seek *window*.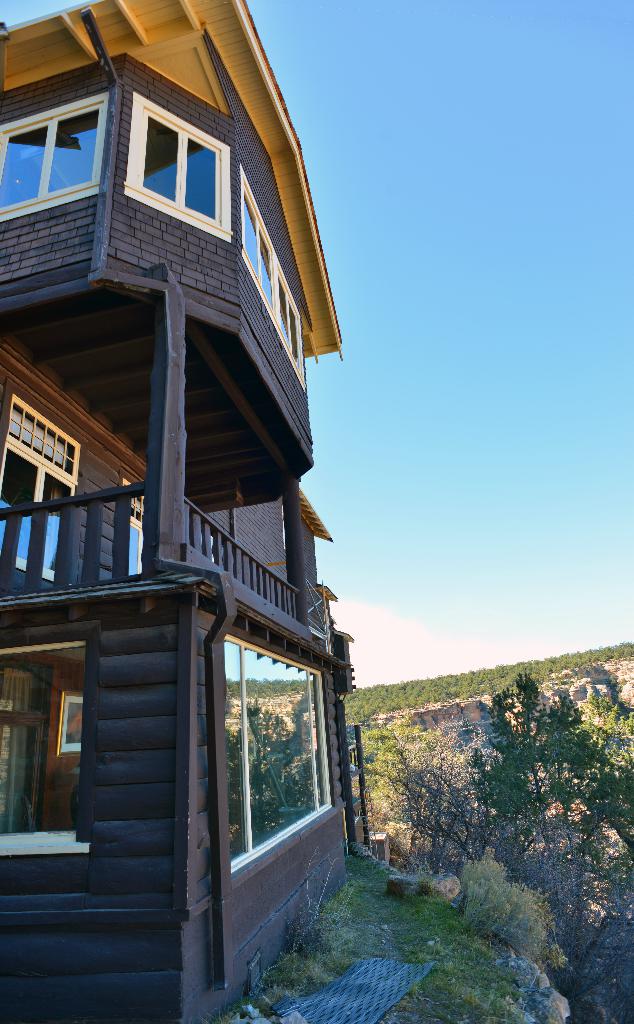
locate(0, 390, 76, 580).
